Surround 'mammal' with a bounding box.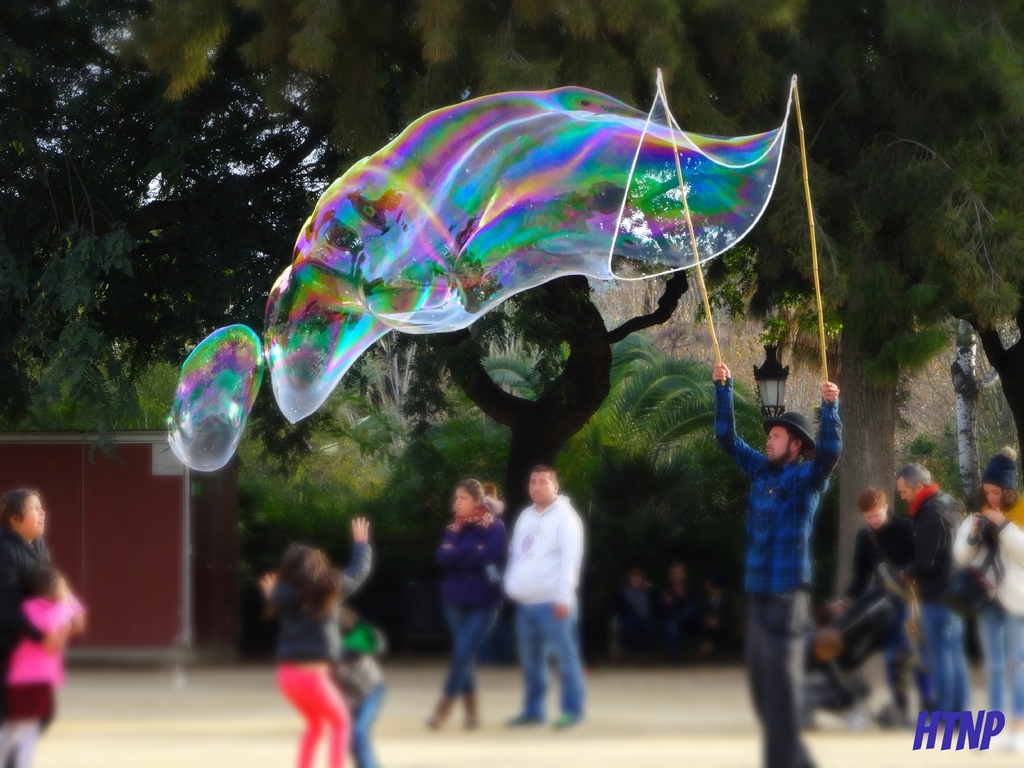
region(0, 488, 86, 767).
